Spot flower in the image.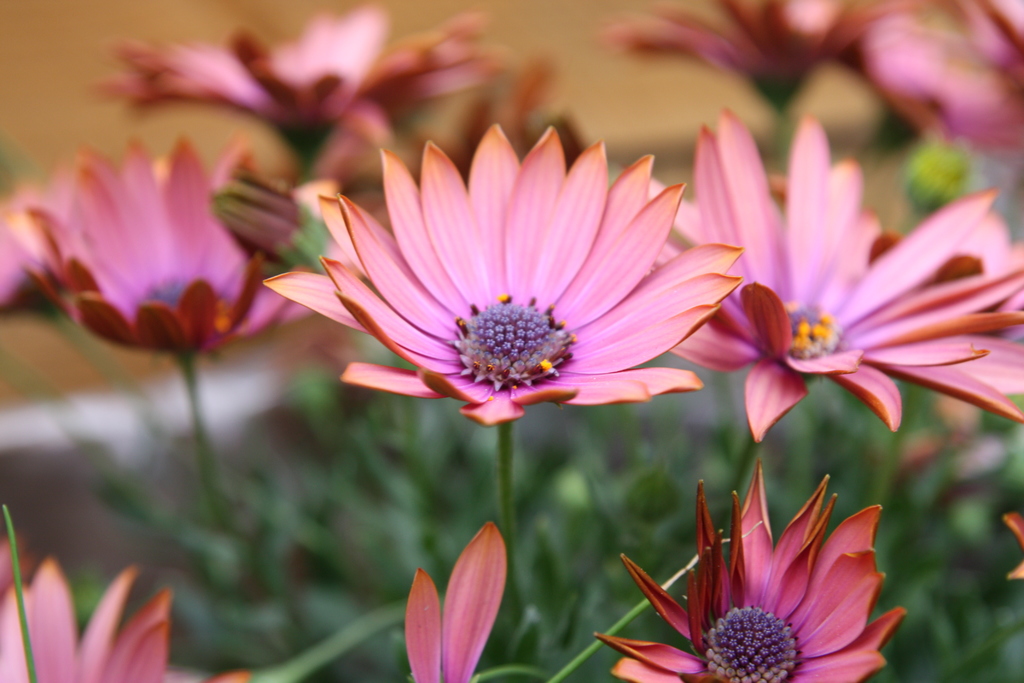
flower found at (401, 520, 511, 682).
